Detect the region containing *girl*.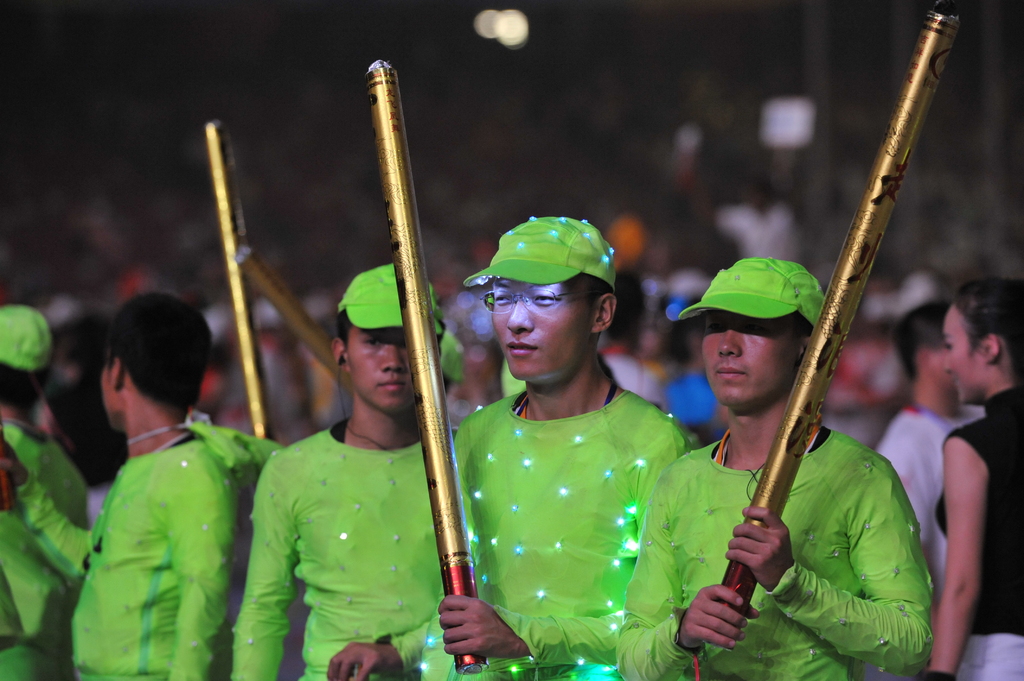
l=924, t=278, r=1023, b=680.
